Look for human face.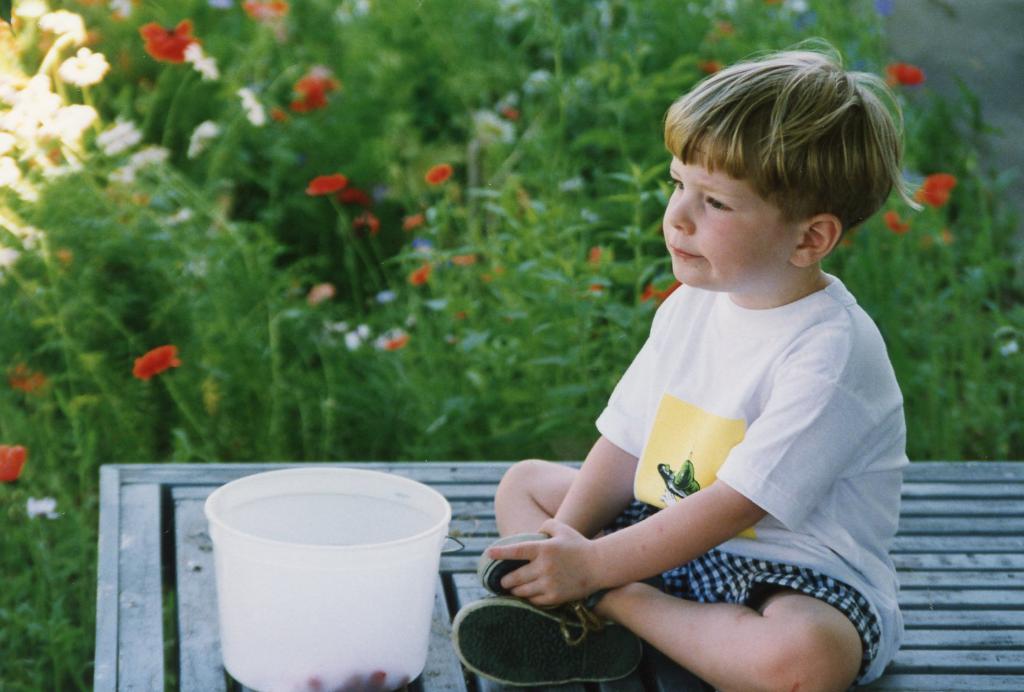
Found: bbox=[658, 134, 785, 286].
